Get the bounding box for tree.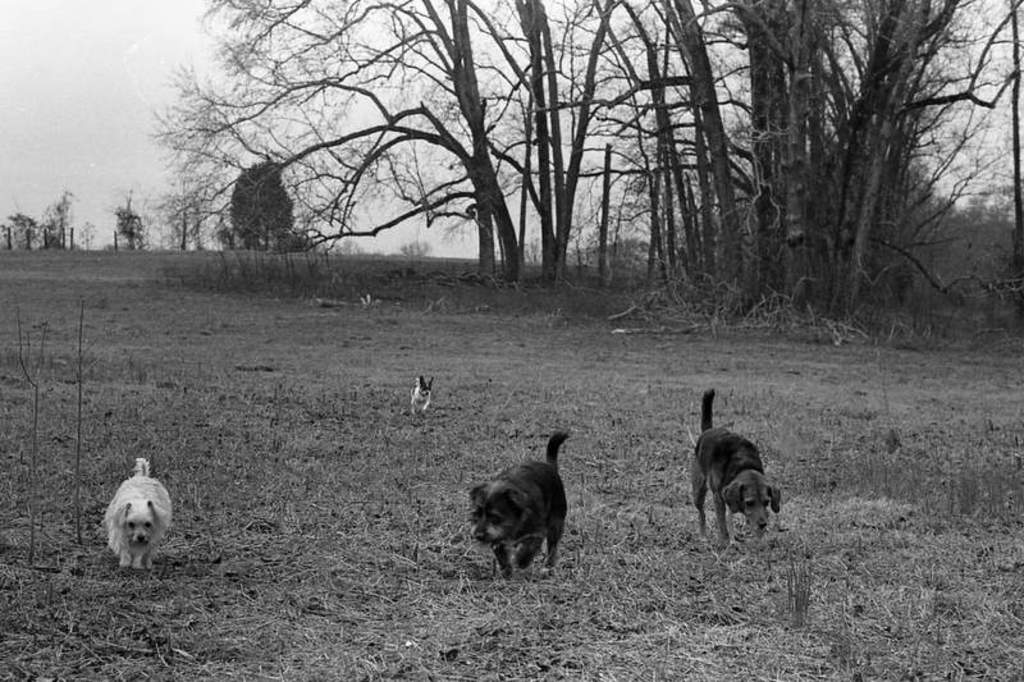
left=4, top=188, right=67, bottom=250.
